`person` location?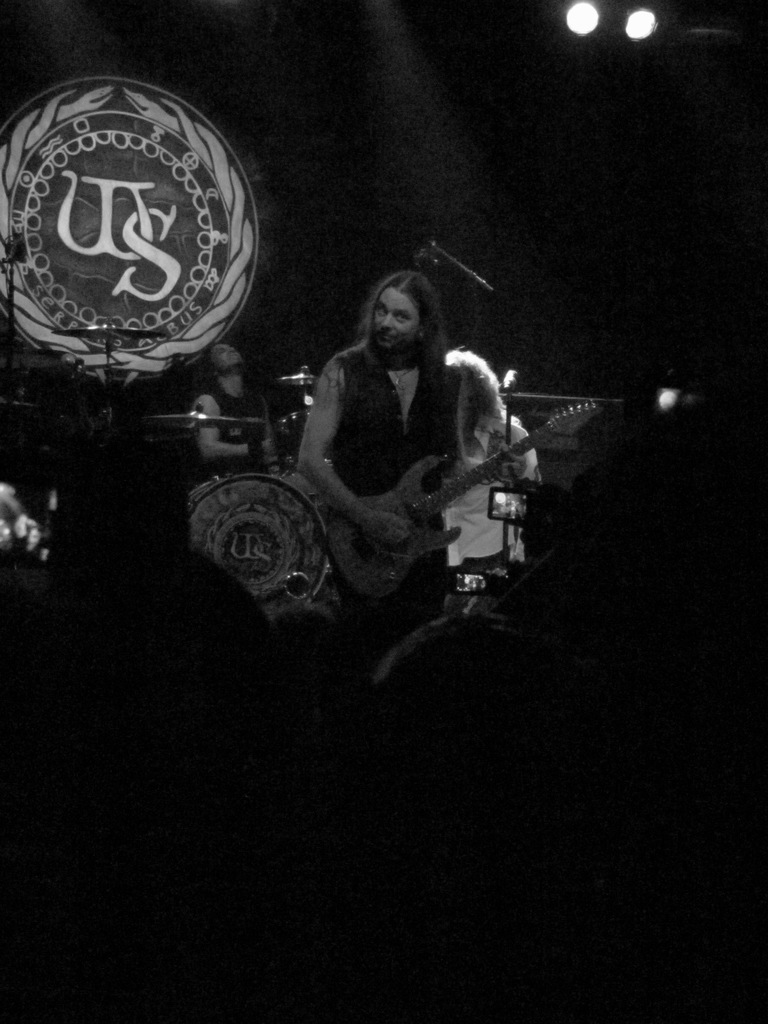
bbox(187, 330, 287, 468)
